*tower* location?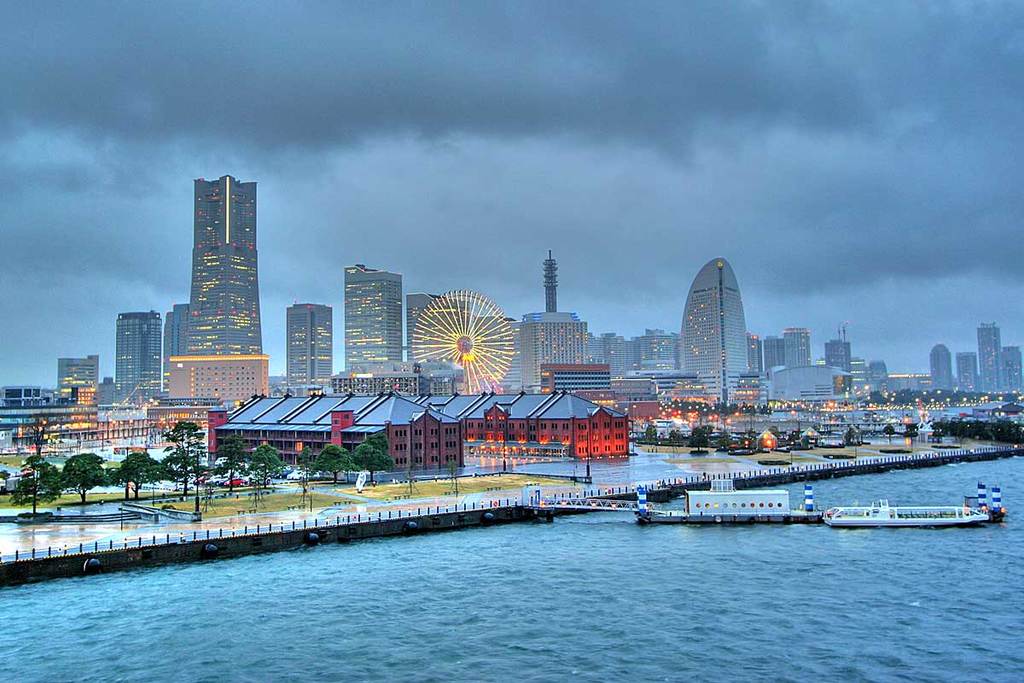
54:353:111:426
